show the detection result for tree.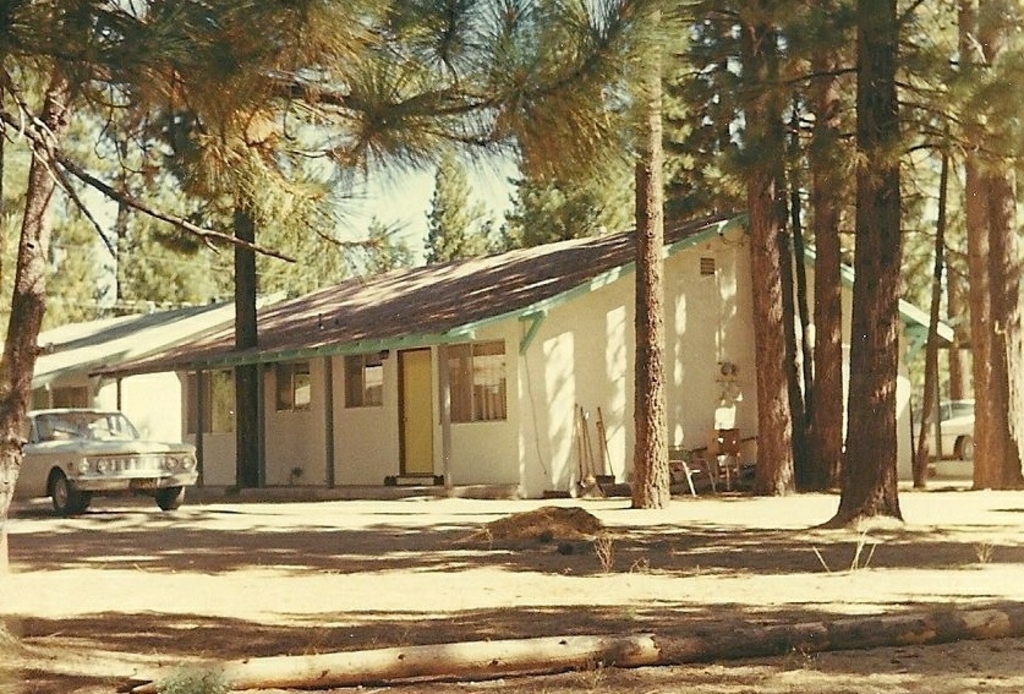
BBox(365, 213, 395, 274).
